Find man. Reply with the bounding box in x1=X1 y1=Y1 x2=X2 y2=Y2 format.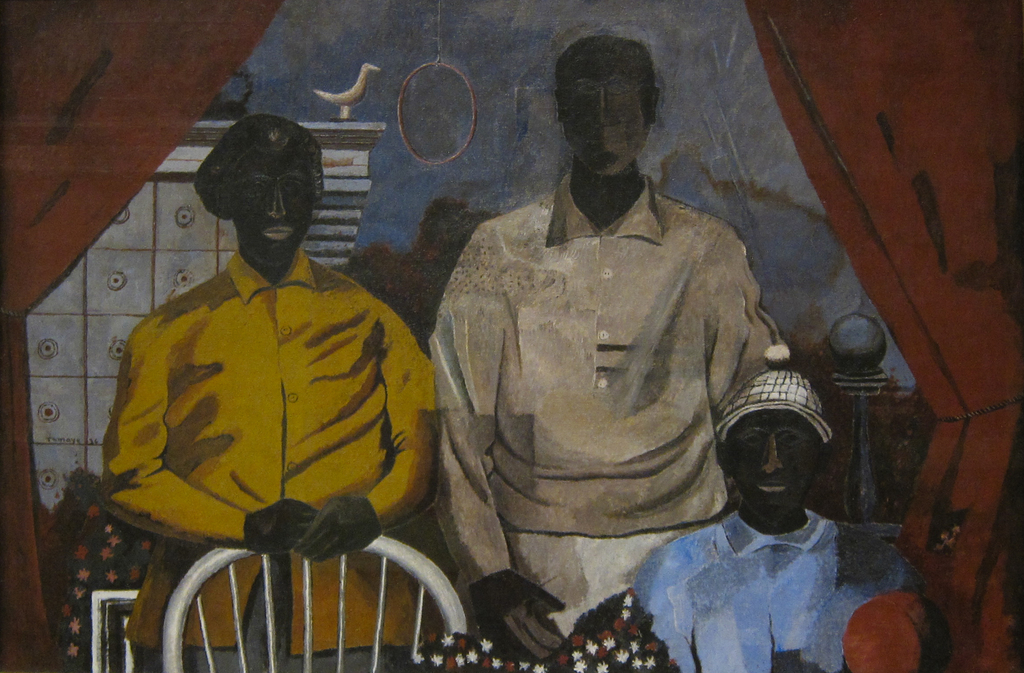
x1=413 y1=29 x2=831 y2=672.
